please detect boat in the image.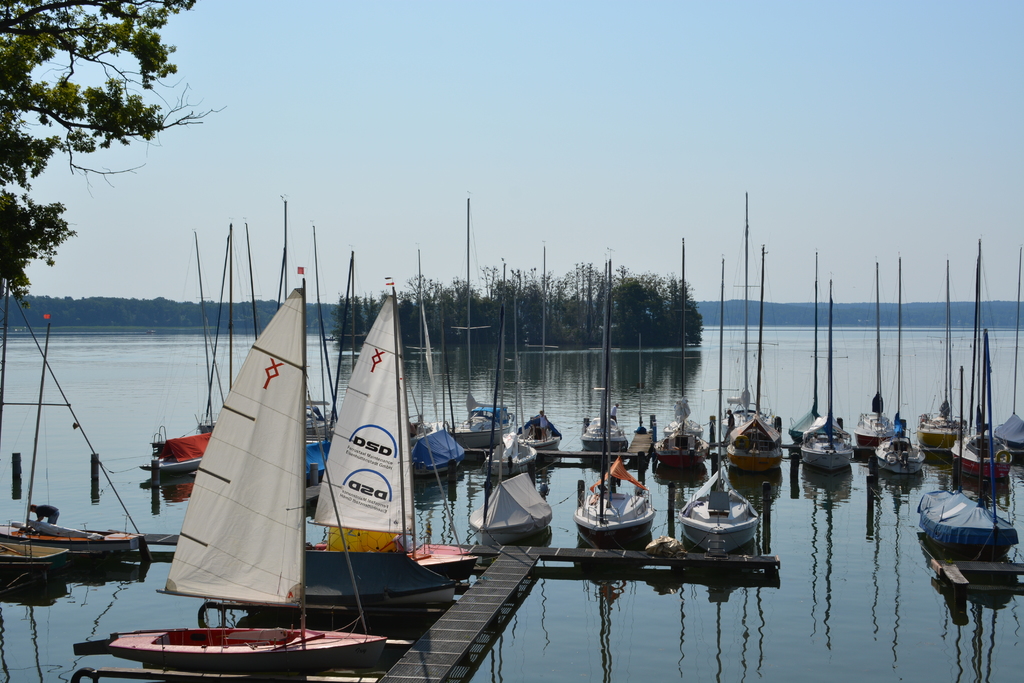
Rect(313, 292, 476, 580).
